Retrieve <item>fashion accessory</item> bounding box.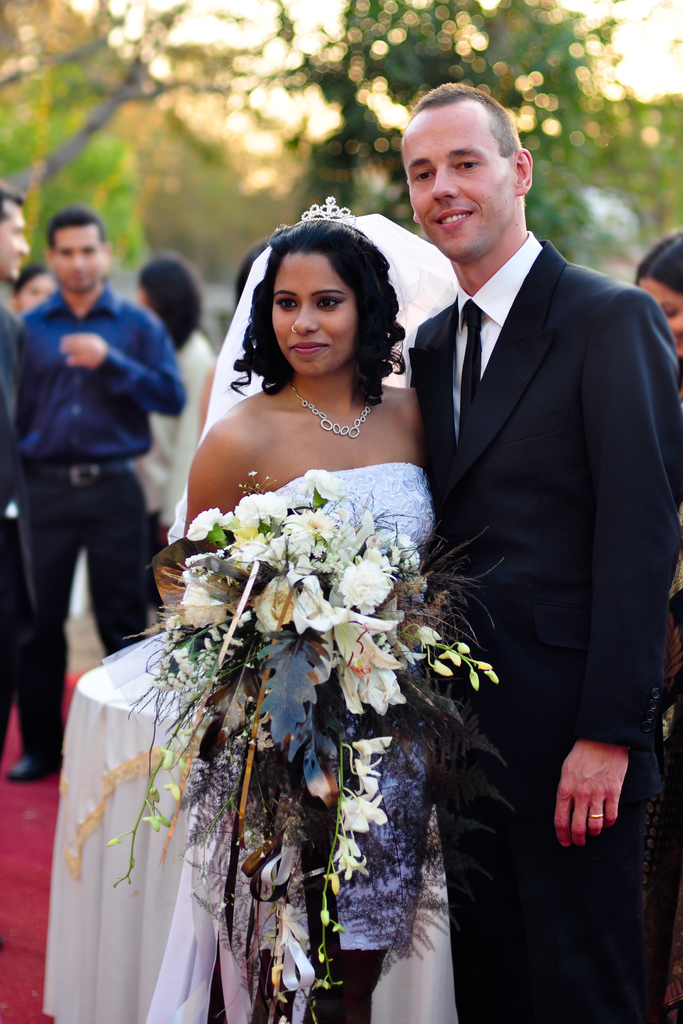
Bounding box: 585,810,605,822.
